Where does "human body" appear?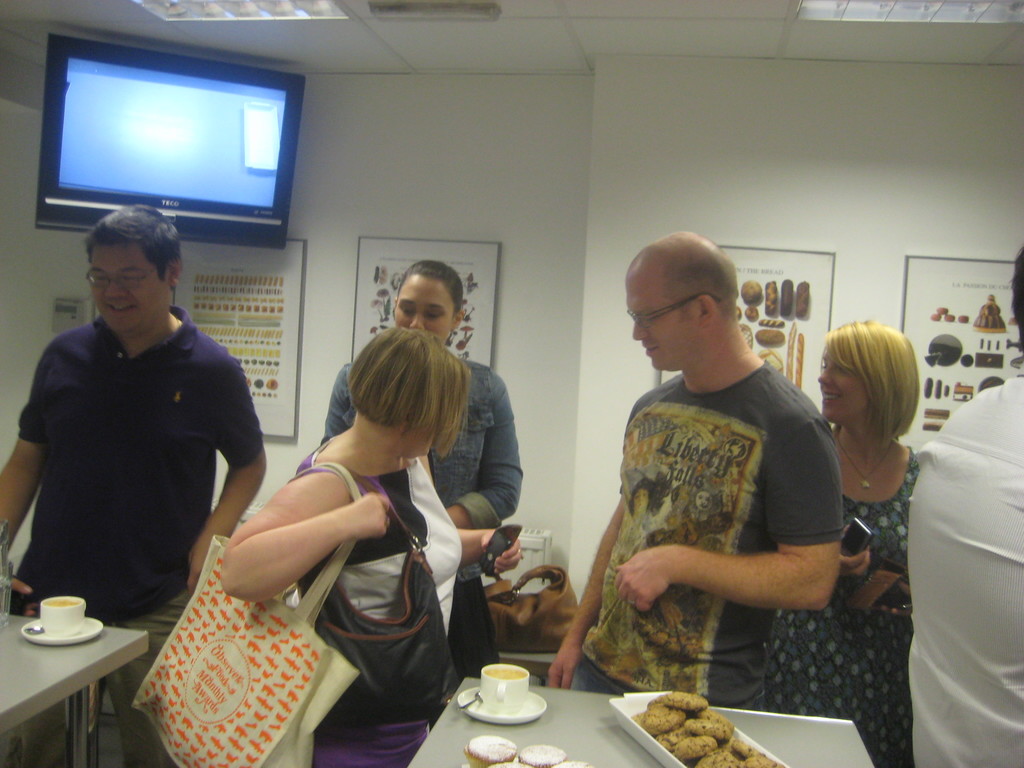
Appears at box(223, 426, 527, 767).
